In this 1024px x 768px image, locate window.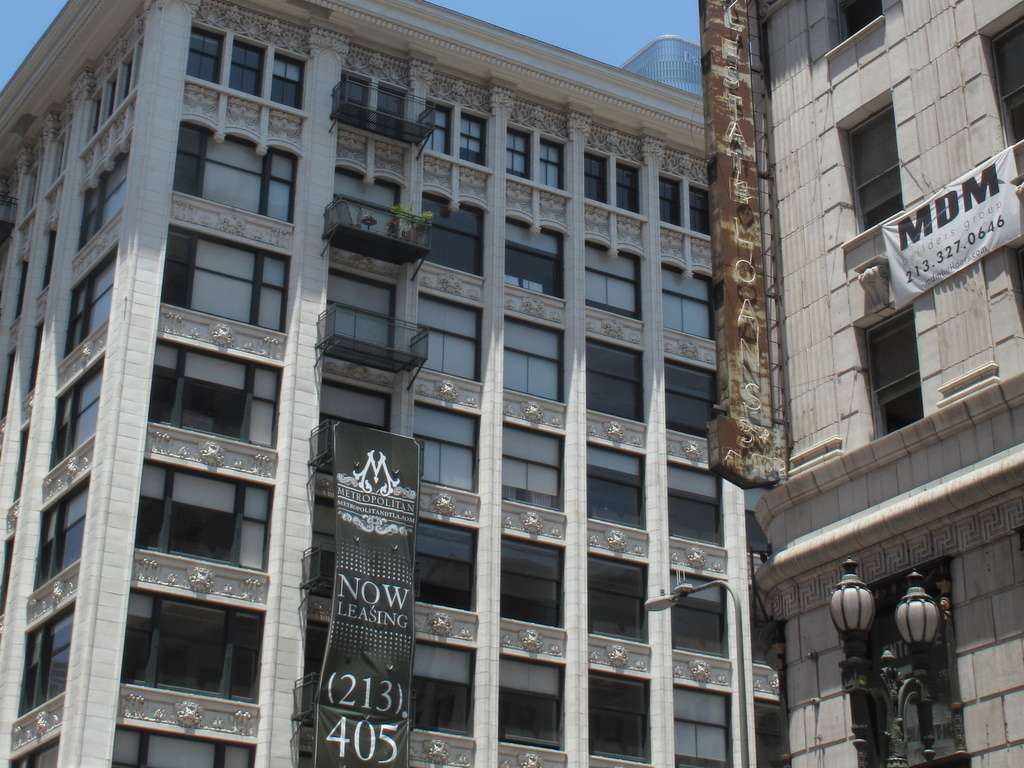
Bounding box: 8 594 76 730.
